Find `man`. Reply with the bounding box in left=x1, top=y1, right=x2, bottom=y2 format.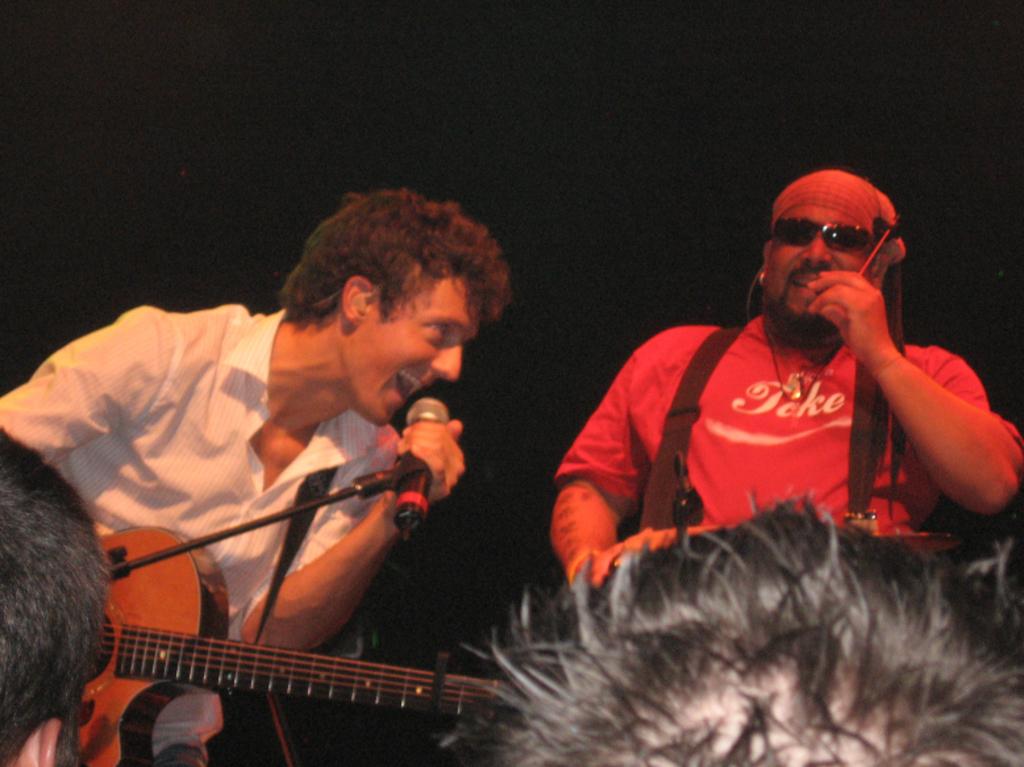
left=0, top=180, right=517, bottom=766.
